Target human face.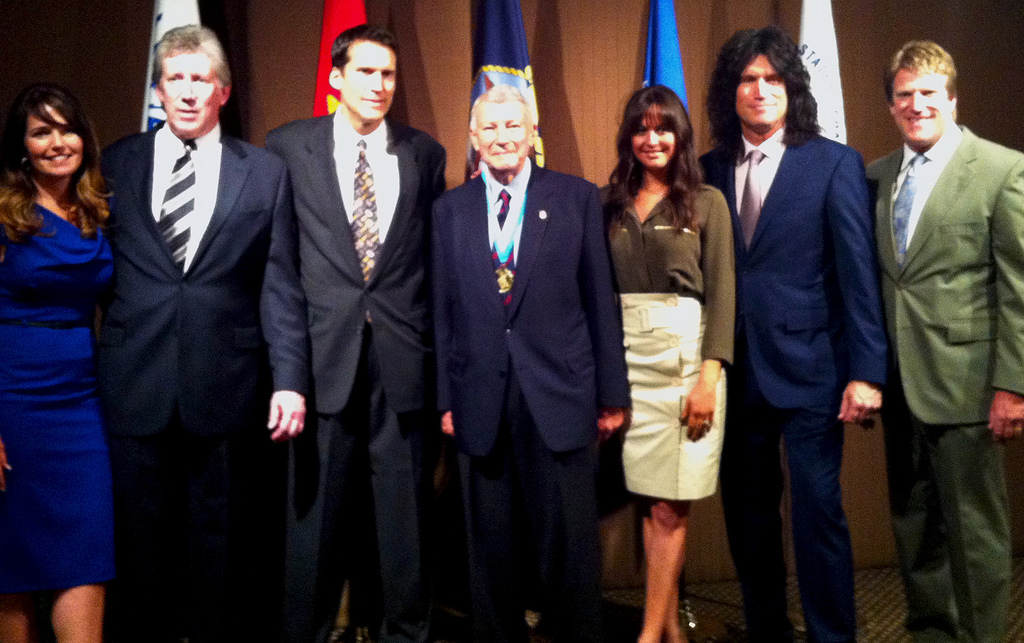
Target region: [left=890, top=69, right=950, bottom=140].
